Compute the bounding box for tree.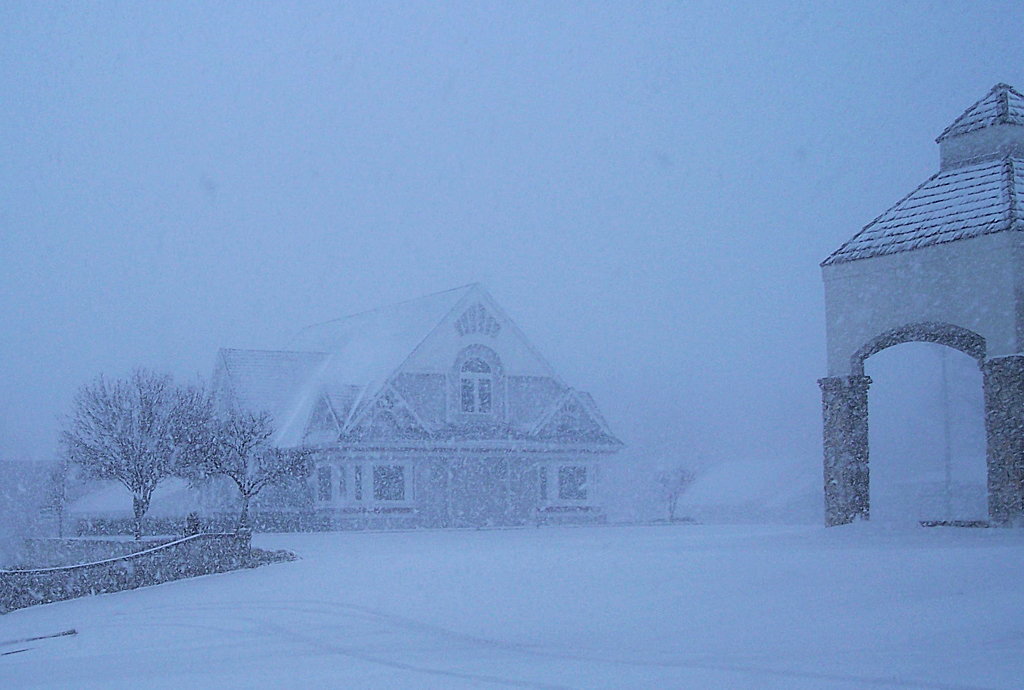
box=[68, 358, 220, 538].
